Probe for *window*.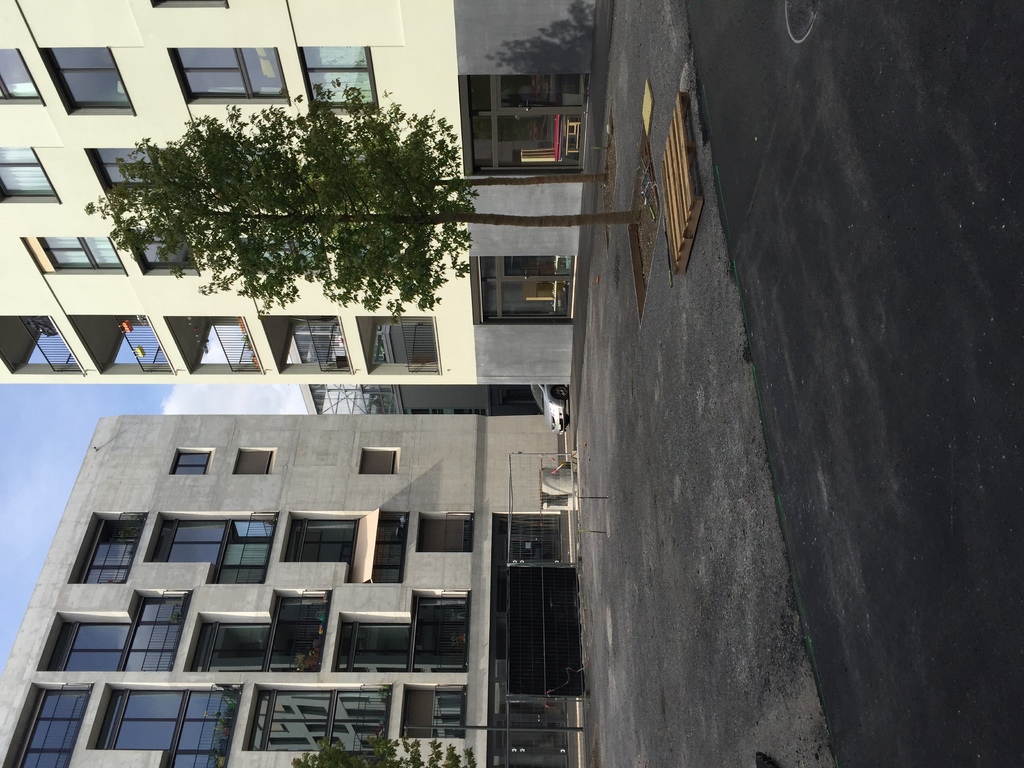
Probe result: bbox=[0, 44, 40, 104].
